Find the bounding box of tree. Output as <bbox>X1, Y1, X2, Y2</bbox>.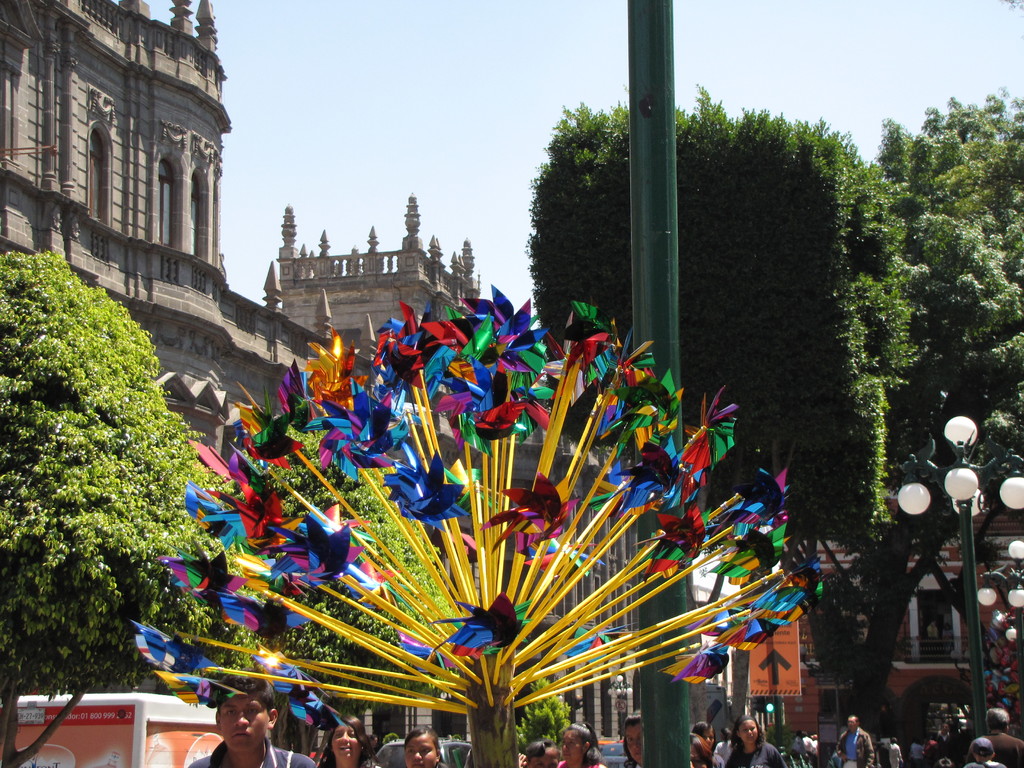
<bbox>217, 377, 465, 740</bbox>.
